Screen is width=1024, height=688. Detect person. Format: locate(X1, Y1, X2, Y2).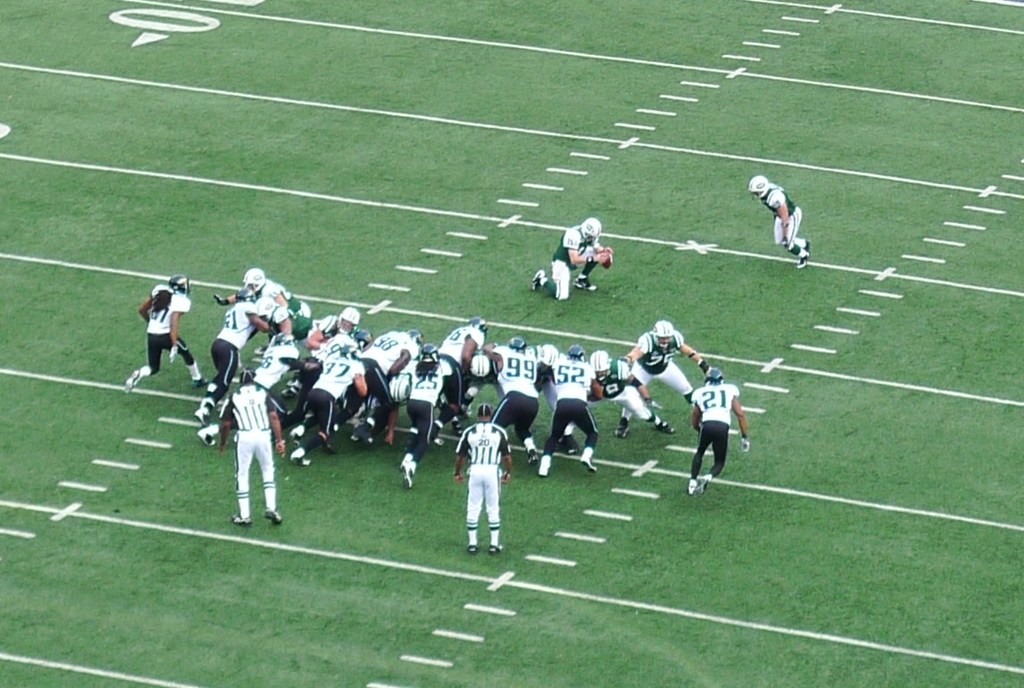
locate(457, 403, 512, 549).
